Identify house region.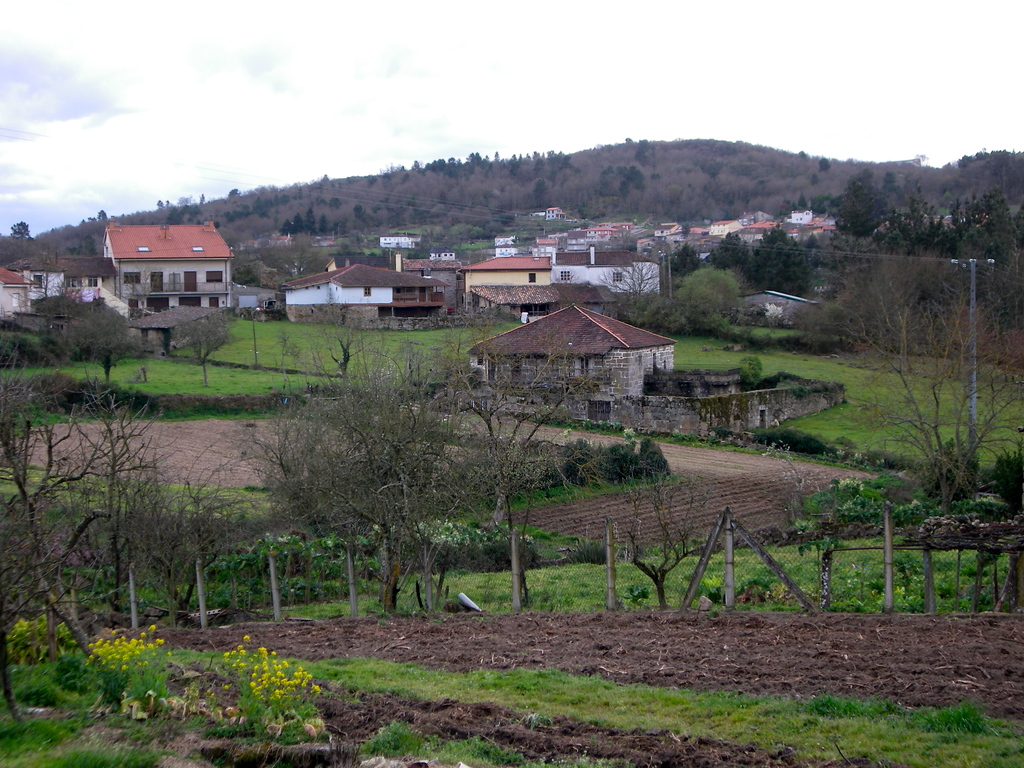
Region: x1=228 y1=277 x2=276 y2=317.
